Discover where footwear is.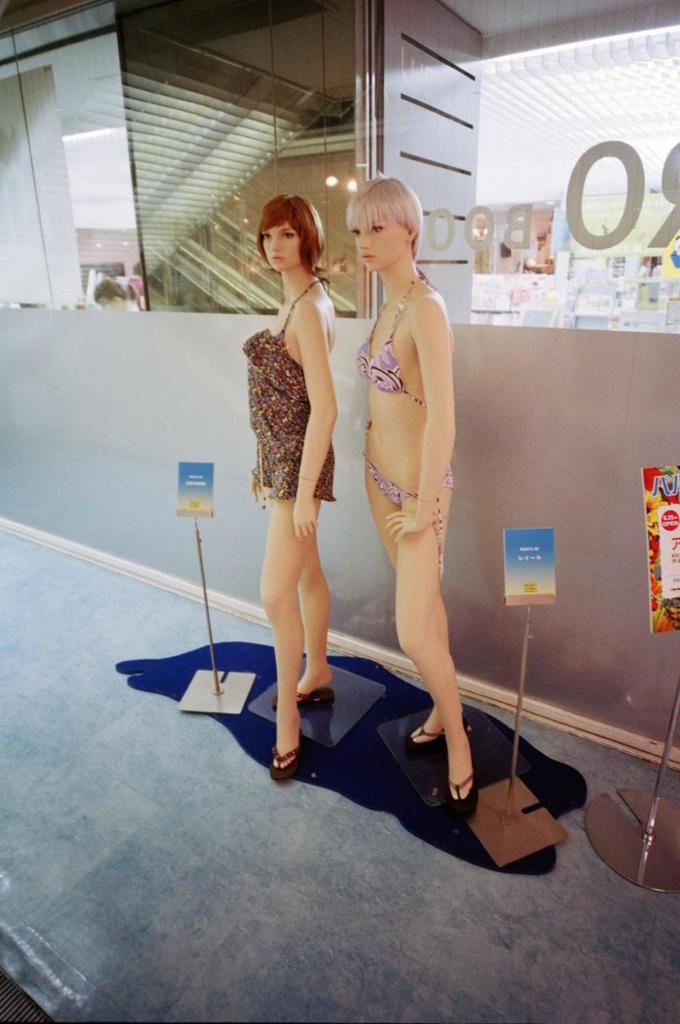
Discovered at bbox(275, 742, 298, 783).
